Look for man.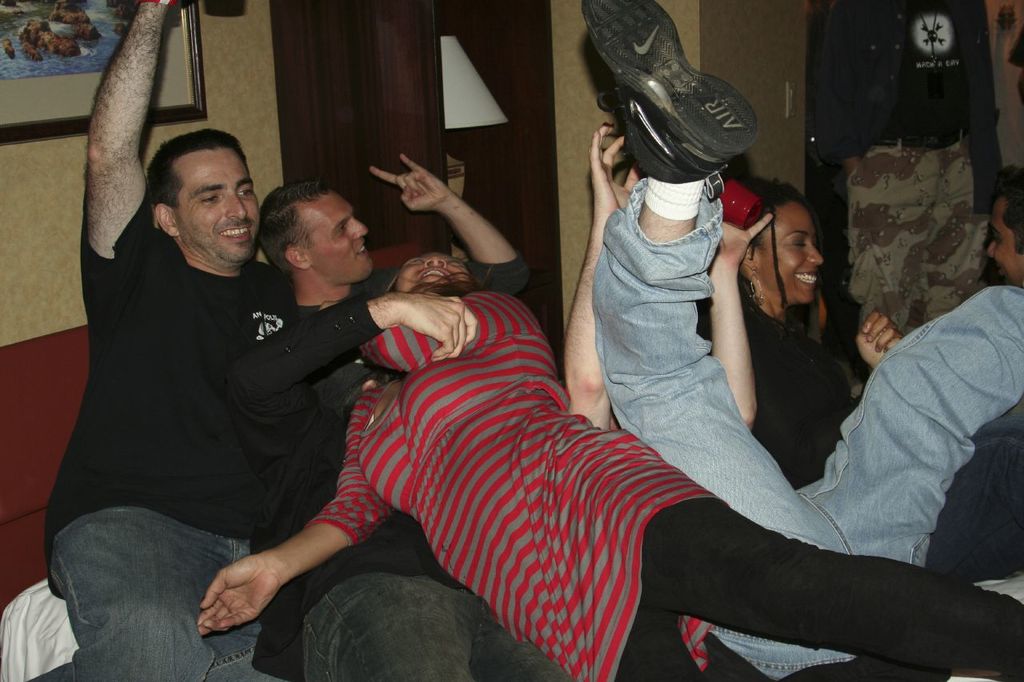
Found: <bbox>262, 154, 533, 417</bbox>.
